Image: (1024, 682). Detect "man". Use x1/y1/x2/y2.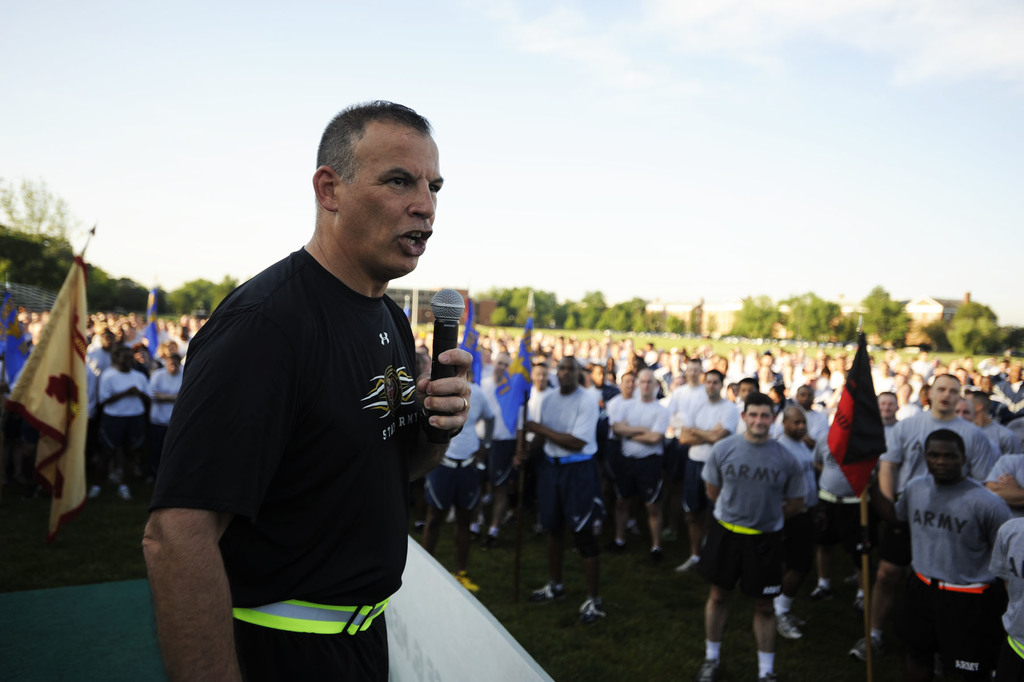
767/407/818/638.
